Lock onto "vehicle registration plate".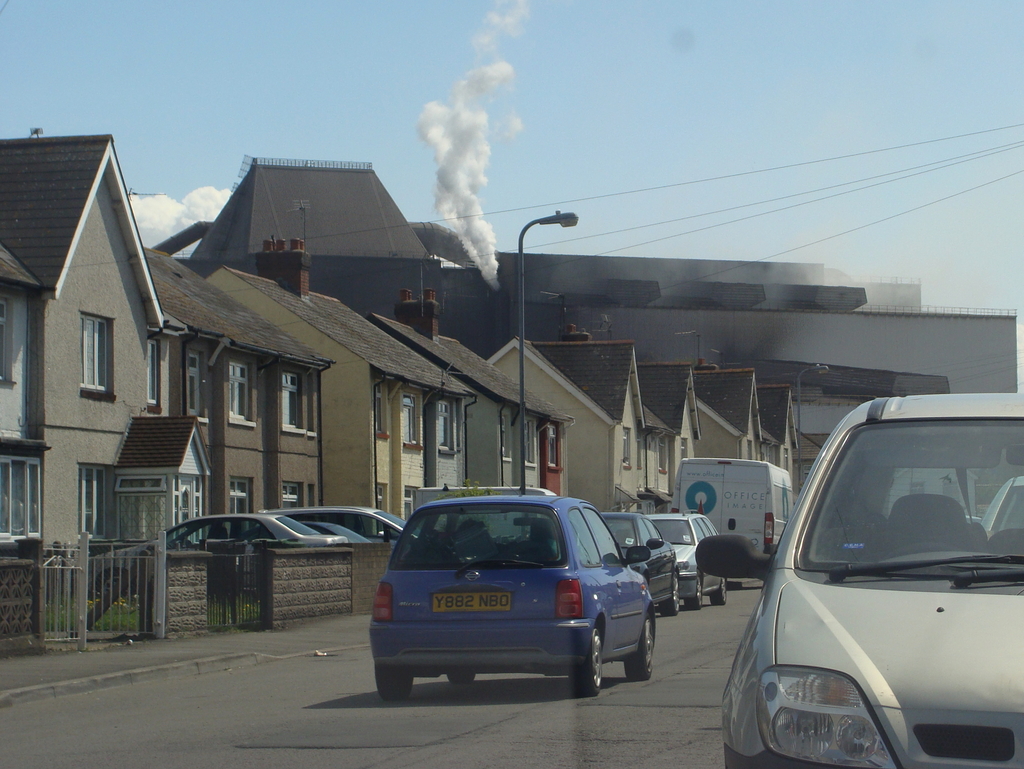
Locked: detection(437, 590, 514, 610).
